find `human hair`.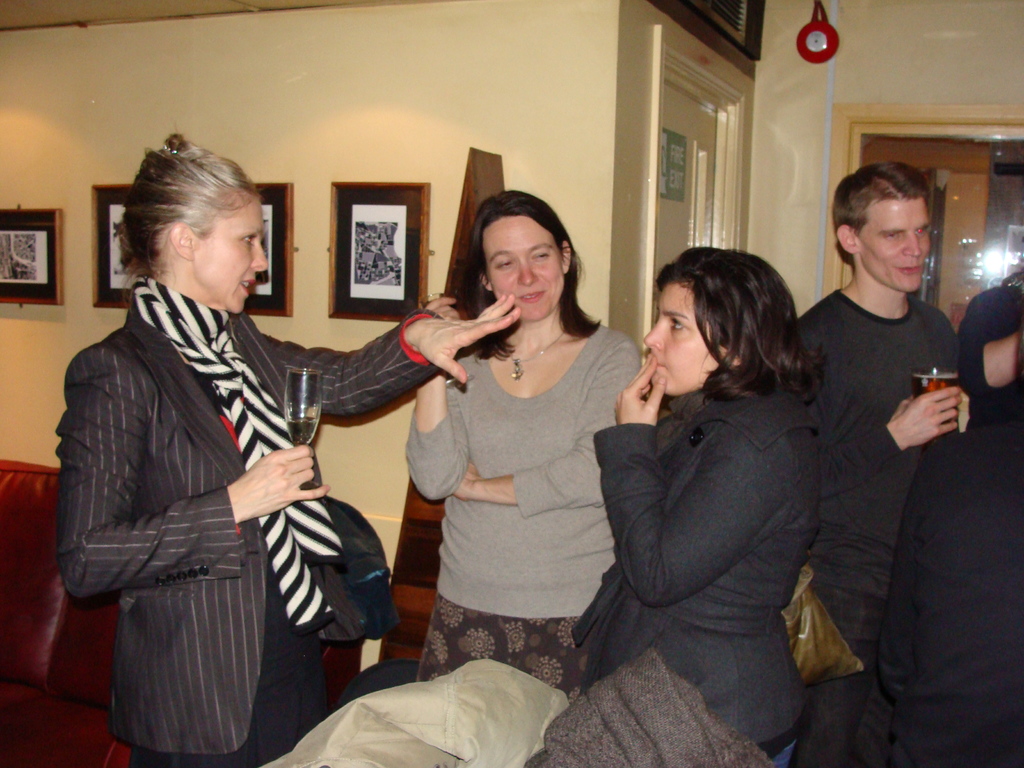
region(833, 160, 934, 264).
